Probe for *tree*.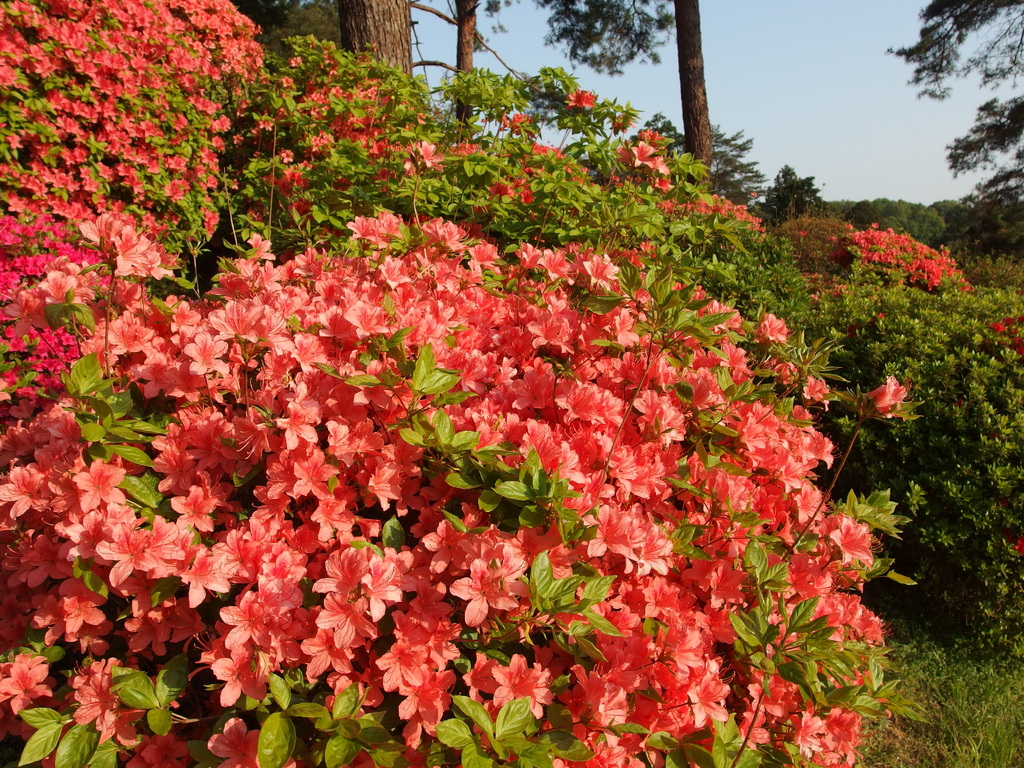
Probe result: <bbox>819, 188, 877, 229</bbox>.
